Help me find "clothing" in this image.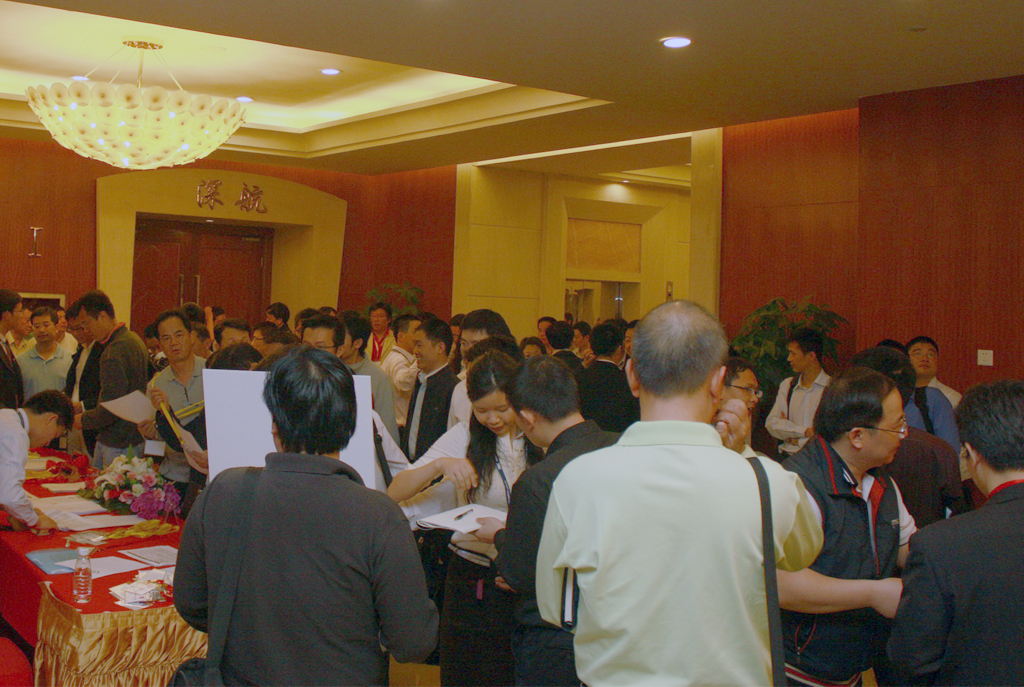
Found it: Rect(7, 329, 72, 393).
